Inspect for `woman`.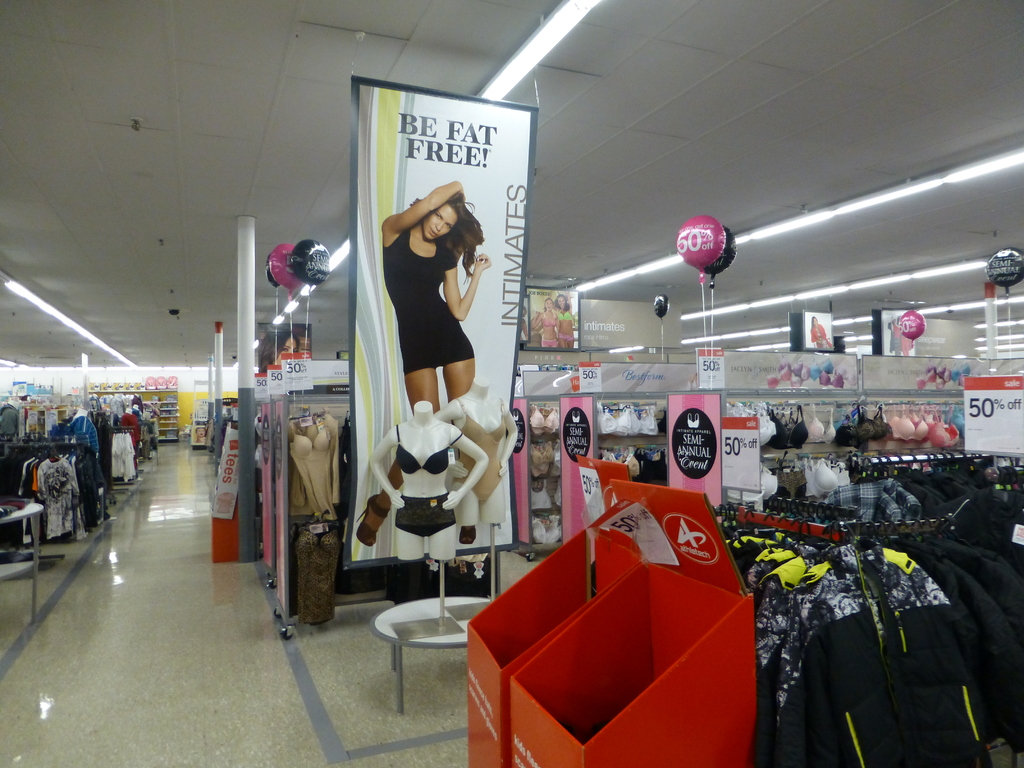
Inspection: pyautogui.locateOnScreen(383, 179, 492, 413).
